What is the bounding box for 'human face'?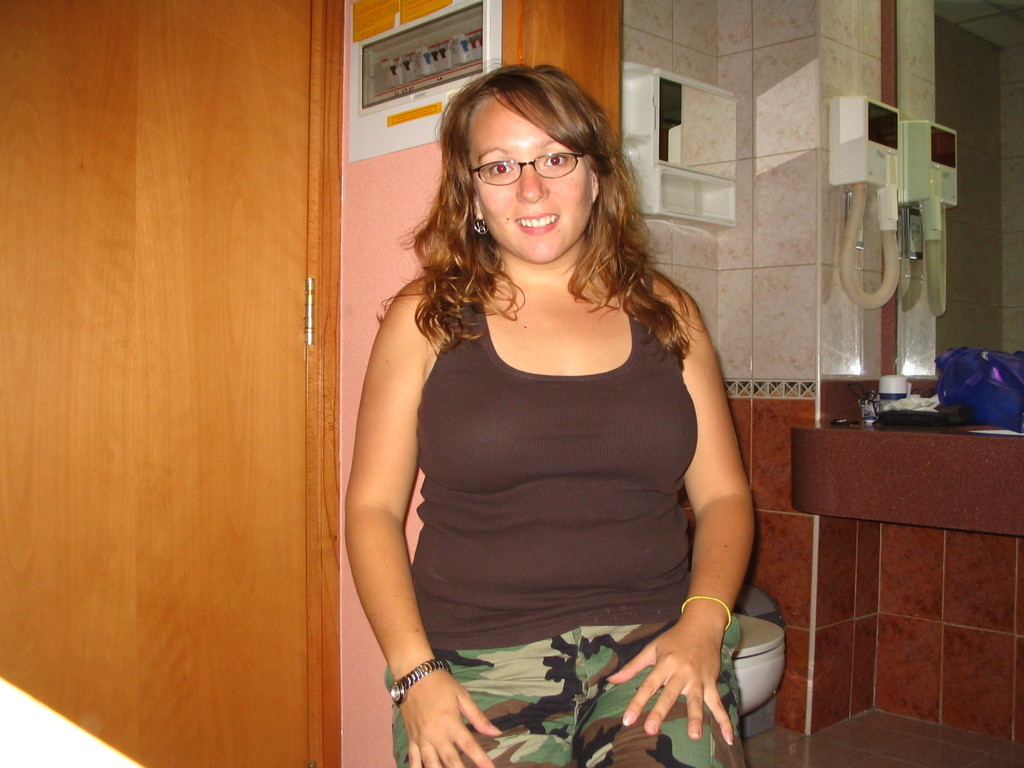
left=468, top=95, right=592, bottom=264.
